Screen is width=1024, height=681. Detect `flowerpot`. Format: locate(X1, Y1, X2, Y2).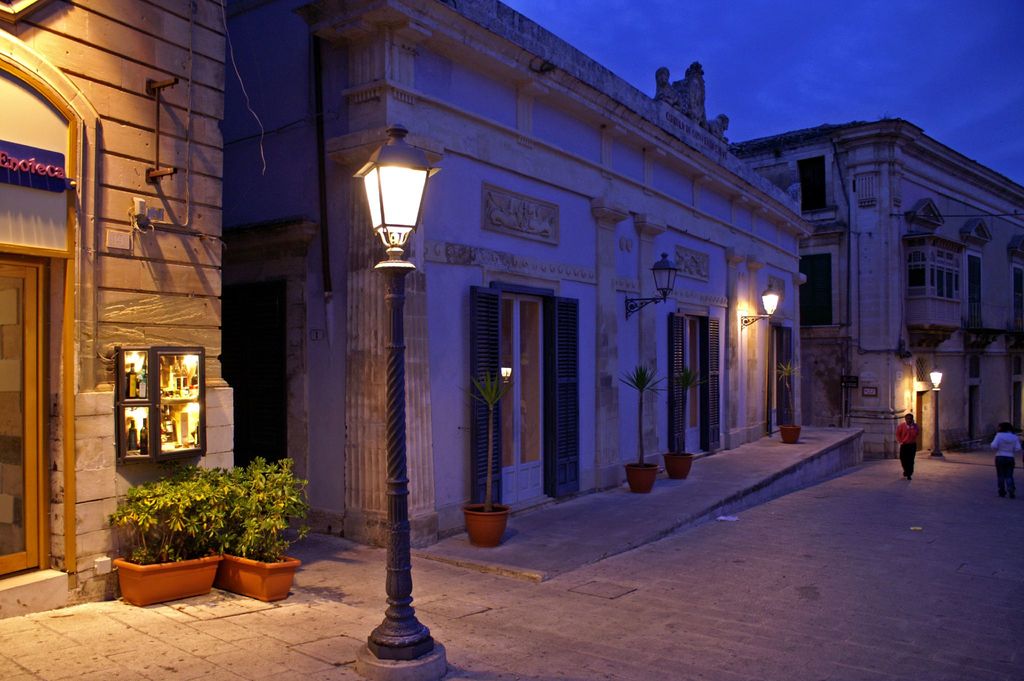
locate(195, 551, 284, 612).
